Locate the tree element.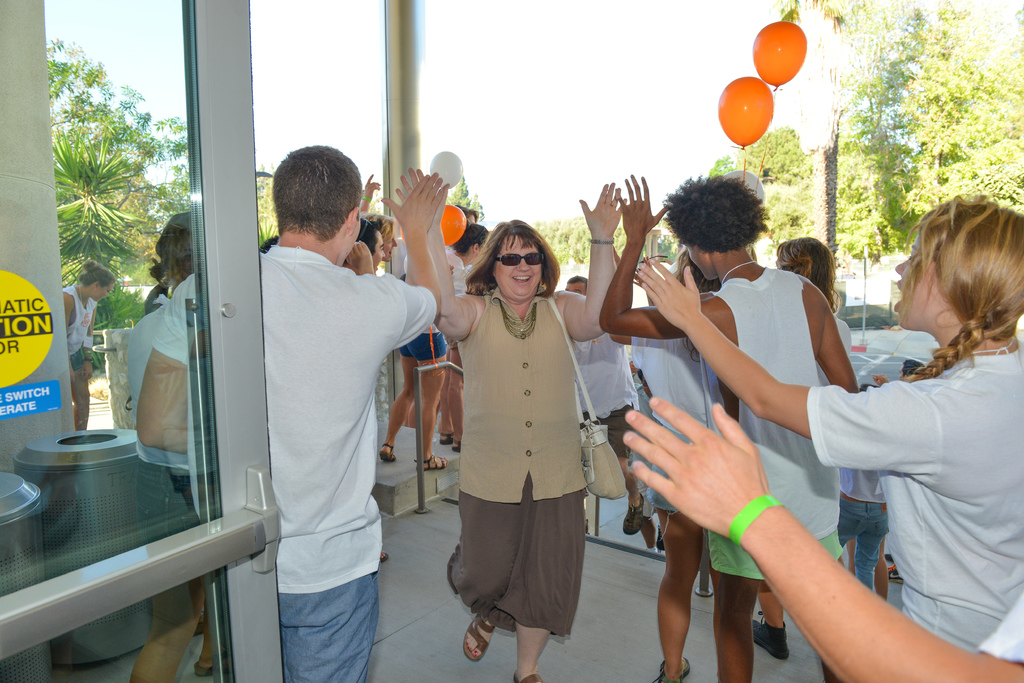
Element bbox: left=443, top=175, right=483, bottom=221.
